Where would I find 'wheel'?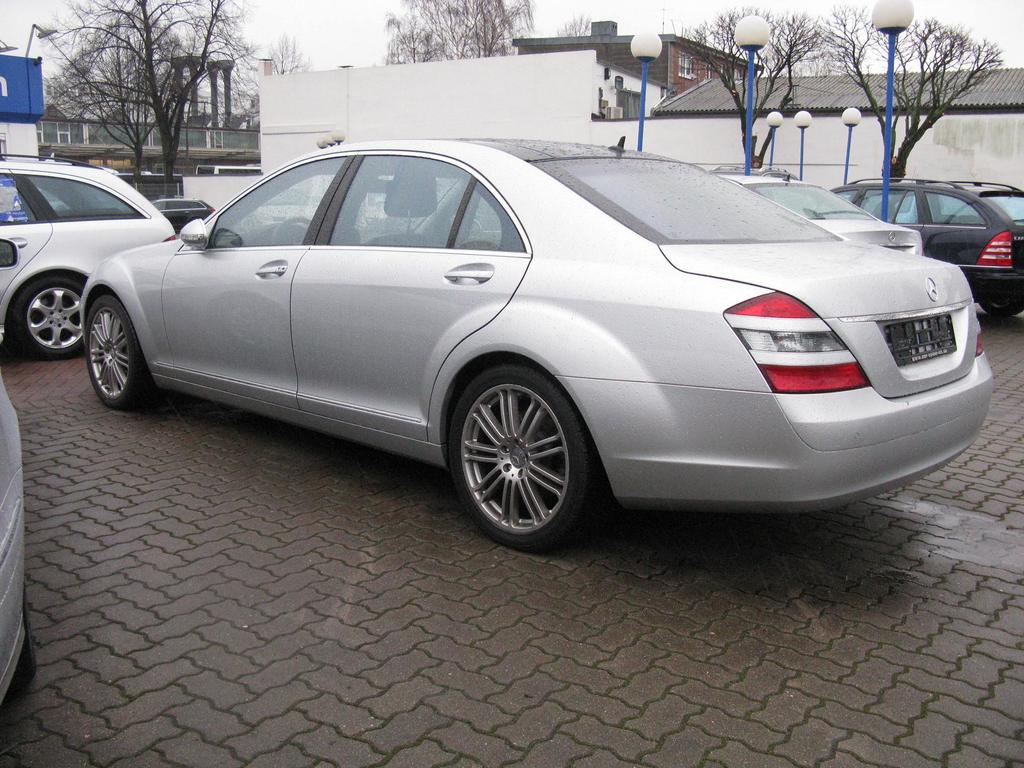
At crop(70, 290, 163, 410).
